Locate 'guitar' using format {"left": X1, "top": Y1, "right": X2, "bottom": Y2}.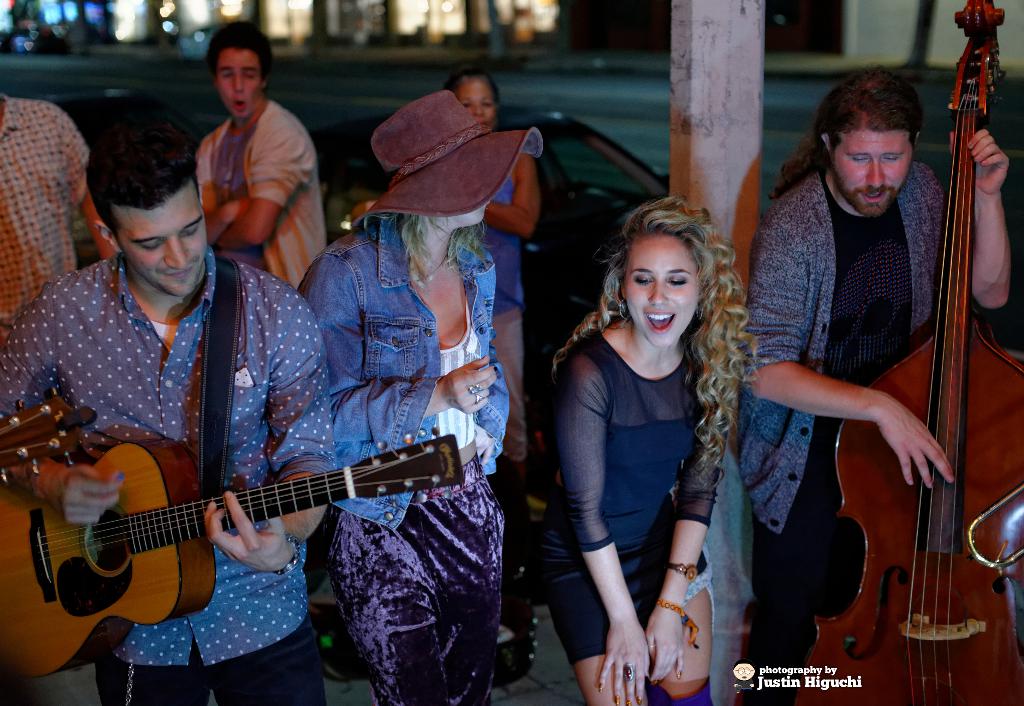
{"left": 0, "top": 429, "right": 483, "bottom": 691}.
